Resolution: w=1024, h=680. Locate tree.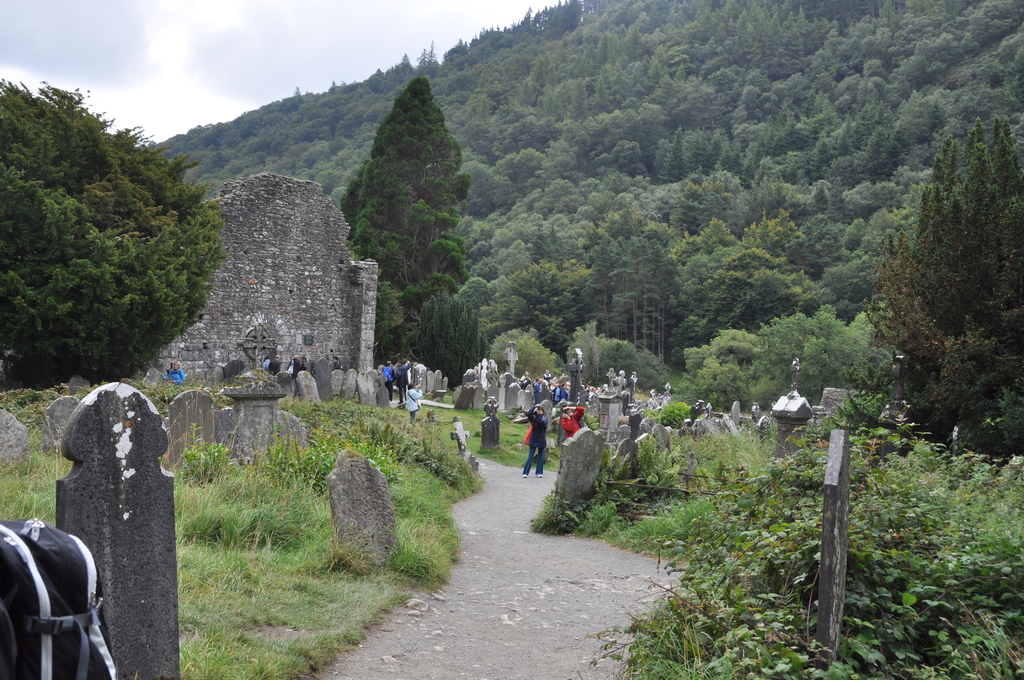
pyautogui.locateOnScreen(502, 150, 549, 207).
